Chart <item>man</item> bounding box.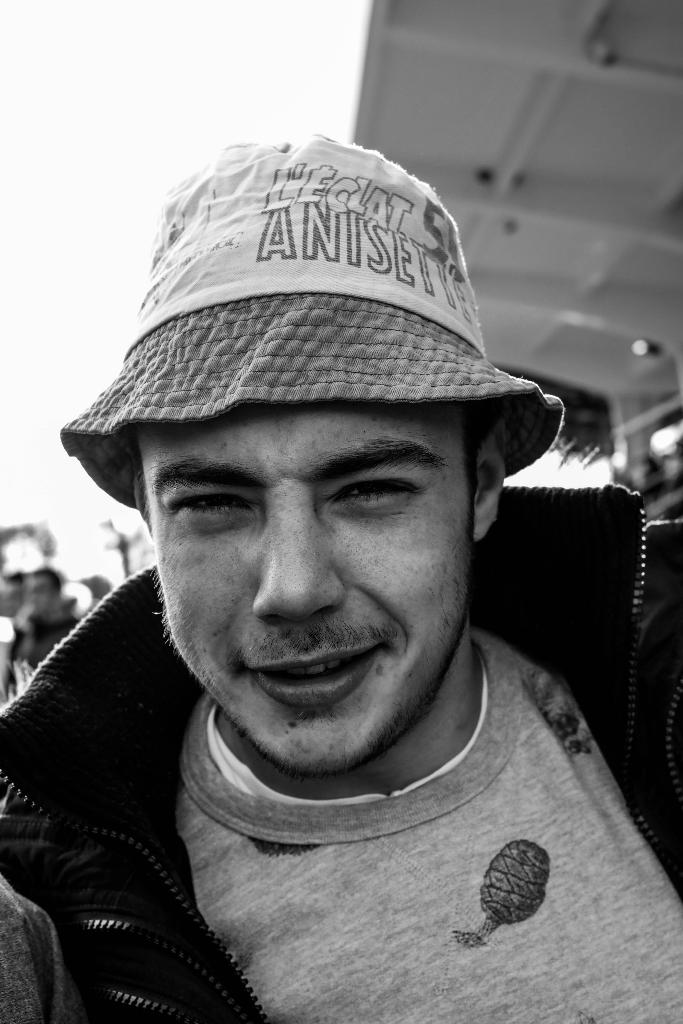
Charted: <box>0,153,674,1023</box>.
